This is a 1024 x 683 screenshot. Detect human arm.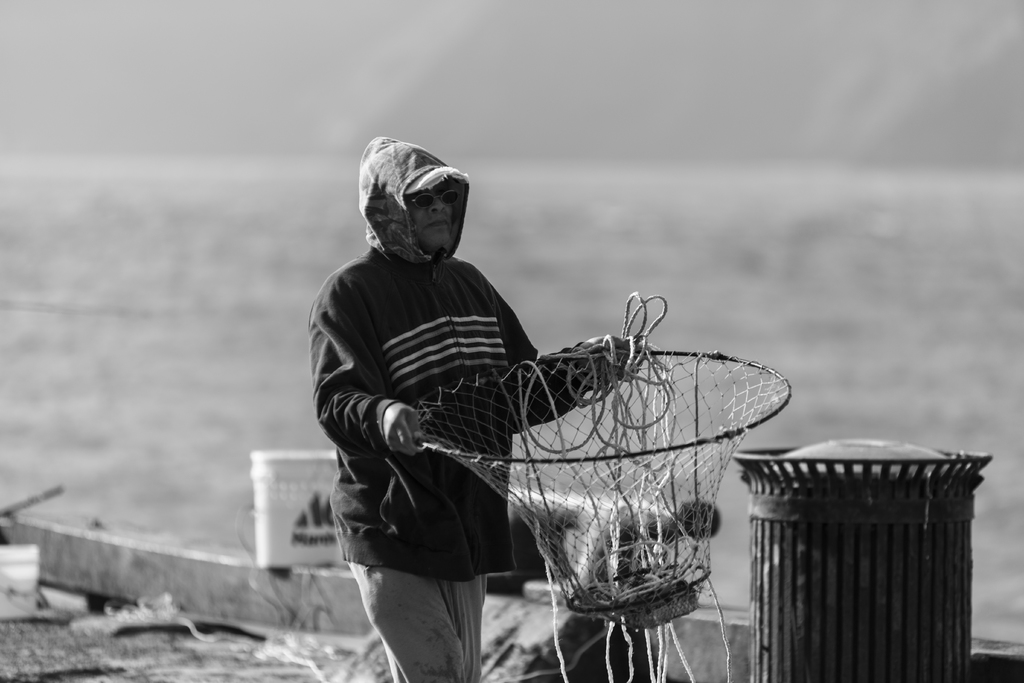
[x1=306, y1=281, x2=426, y2=456].
